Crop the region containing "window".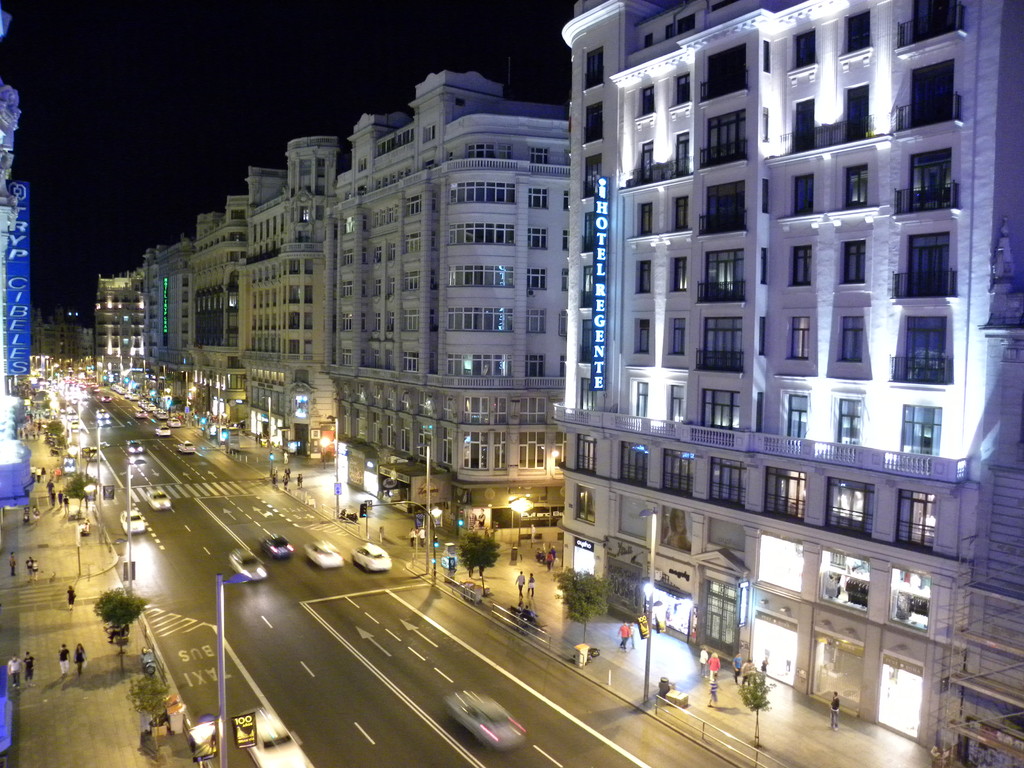
Crop region: bbox=(341, 281, 353, 298).
